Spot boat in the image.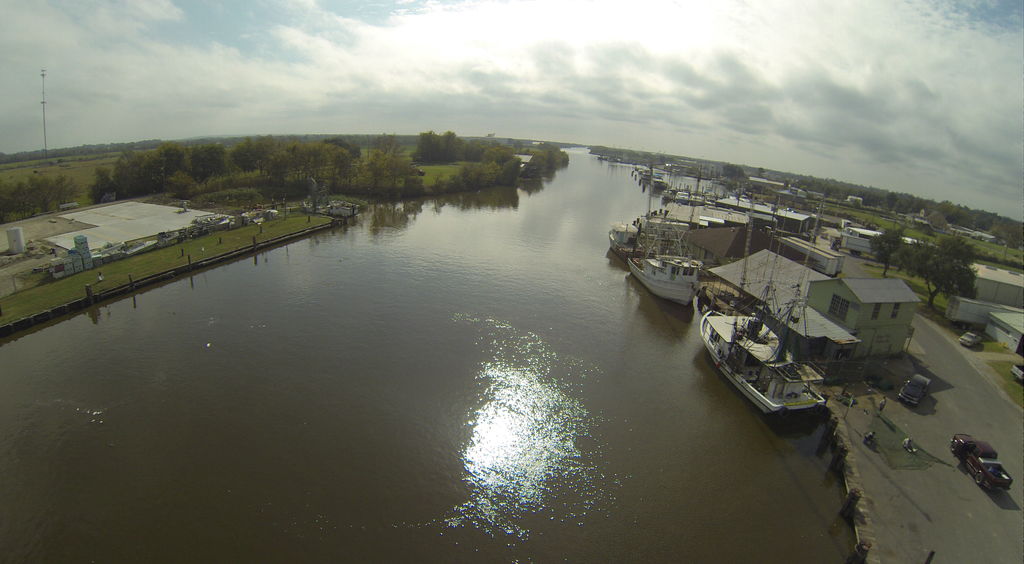
boat found at (605, 220, 647, 266).
